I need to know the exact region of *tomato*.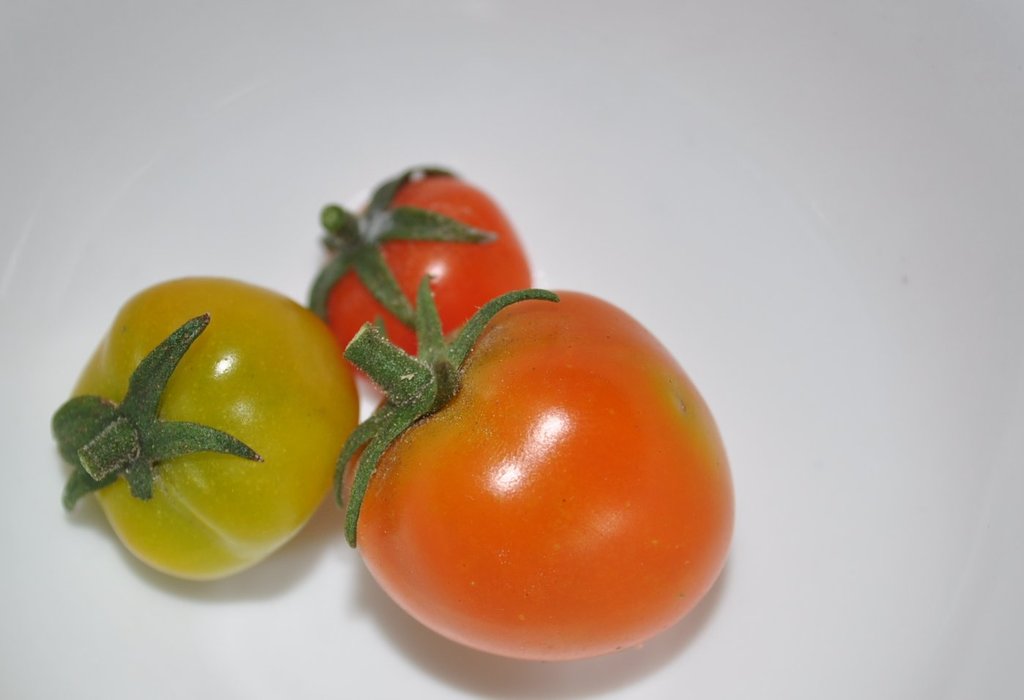
Region: 49/276/360/586.
